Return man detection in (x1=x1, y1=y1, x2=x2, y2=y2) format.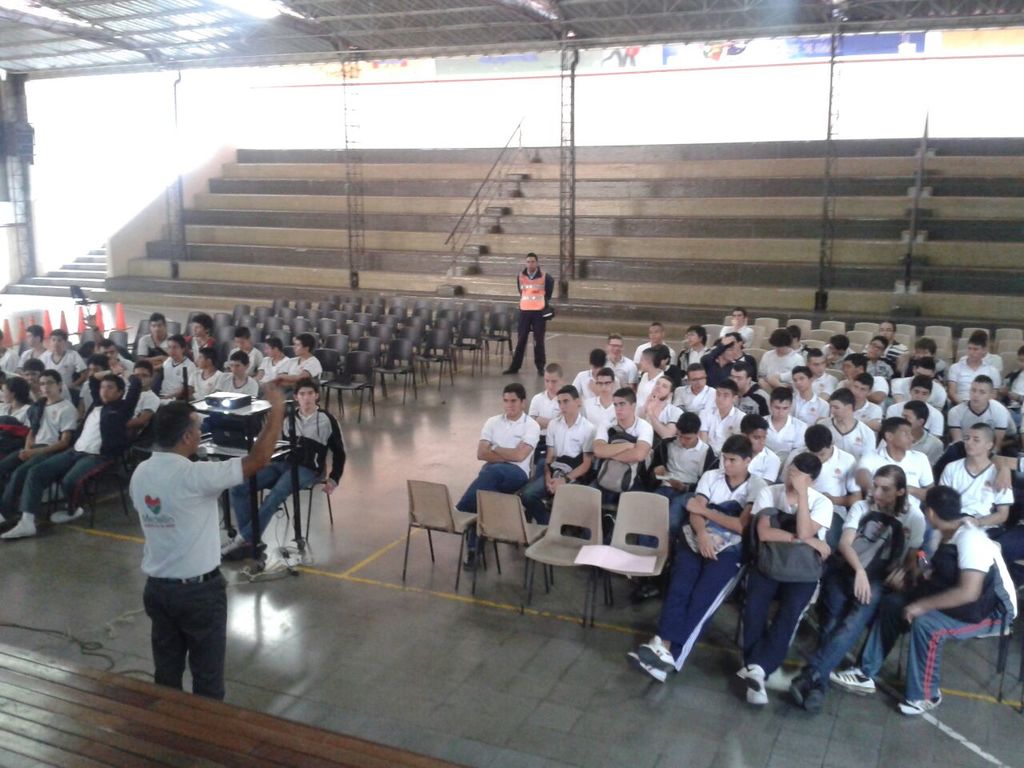
(x1=746, y1=450, x2=832, y2=710).
